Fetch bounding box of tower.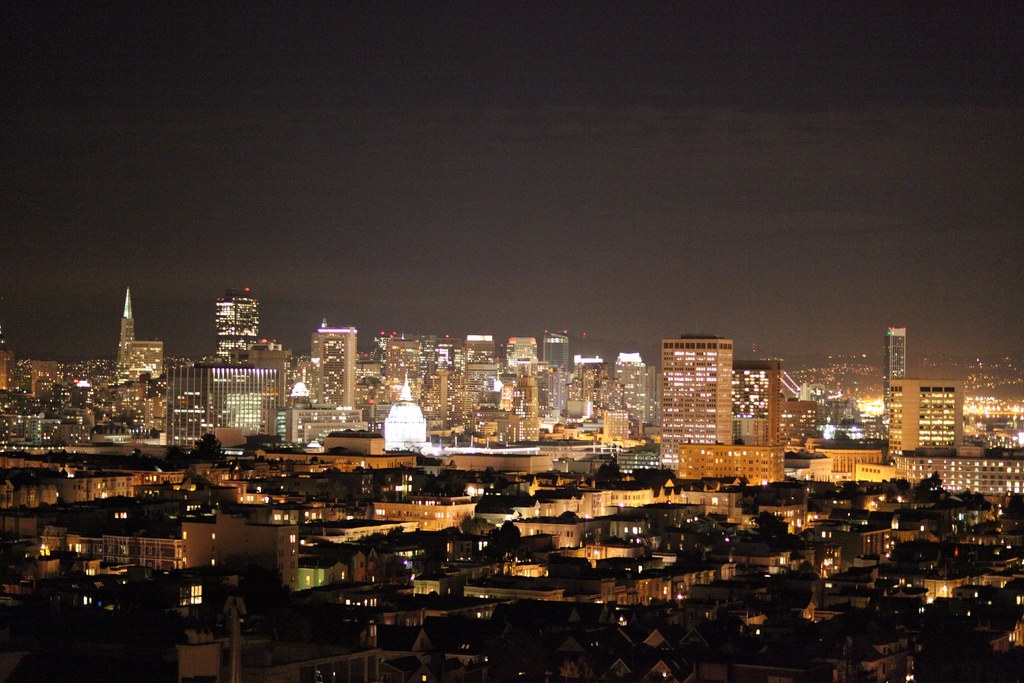
Bbox: [x1=310, y1=318, x2=362, y2=409].
